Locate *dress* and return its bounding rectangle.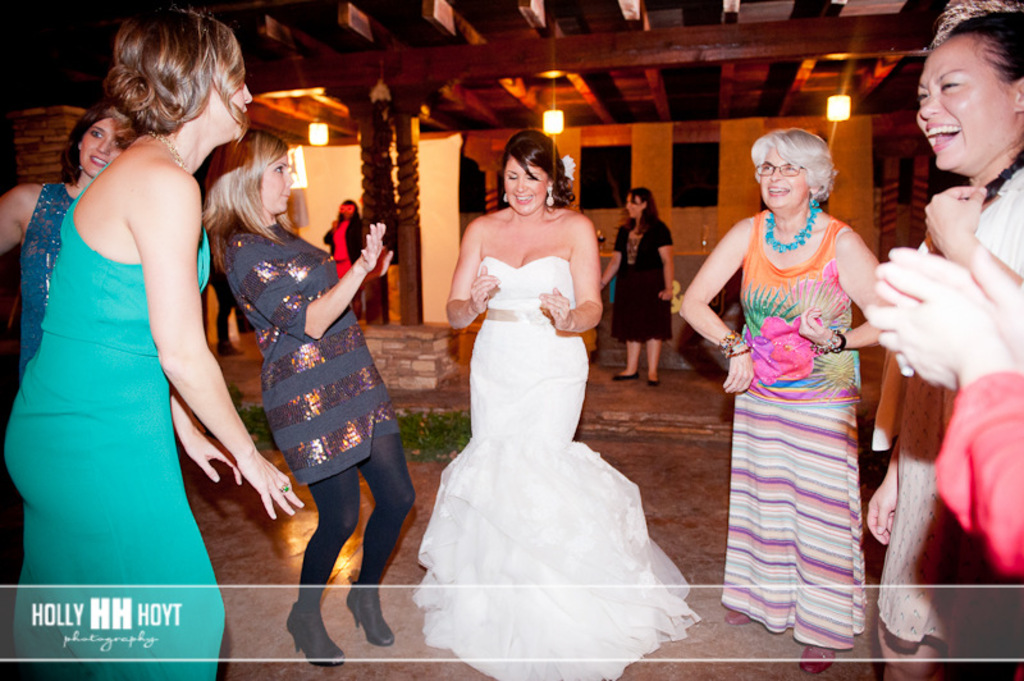
locate(19, 182, 73, 373).
